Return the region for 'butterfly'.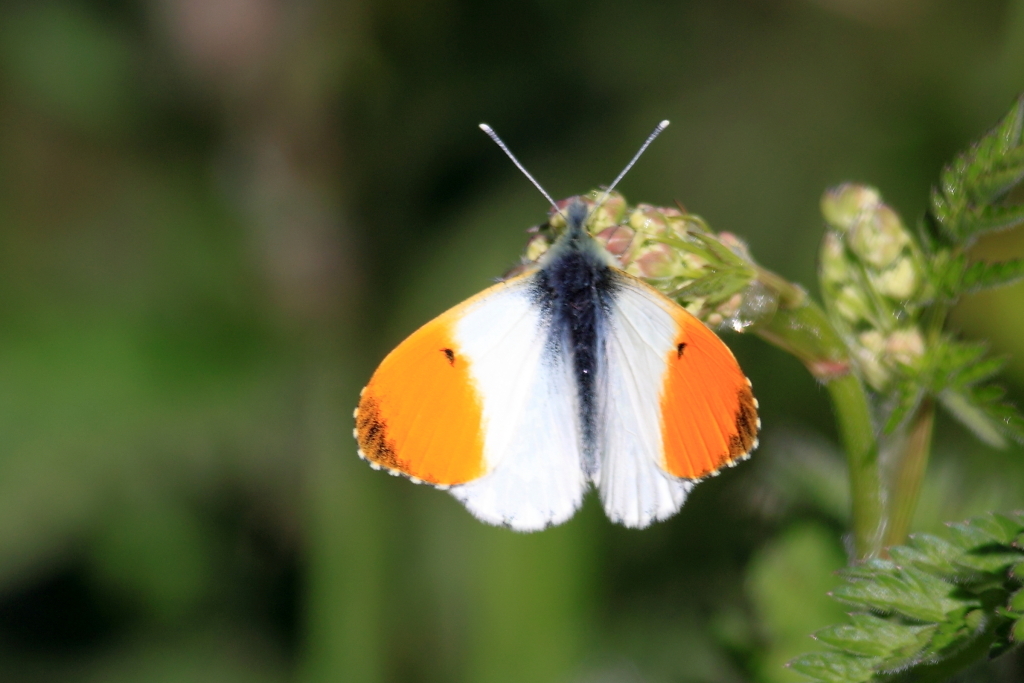
detection(355, 104, 774, 554).
